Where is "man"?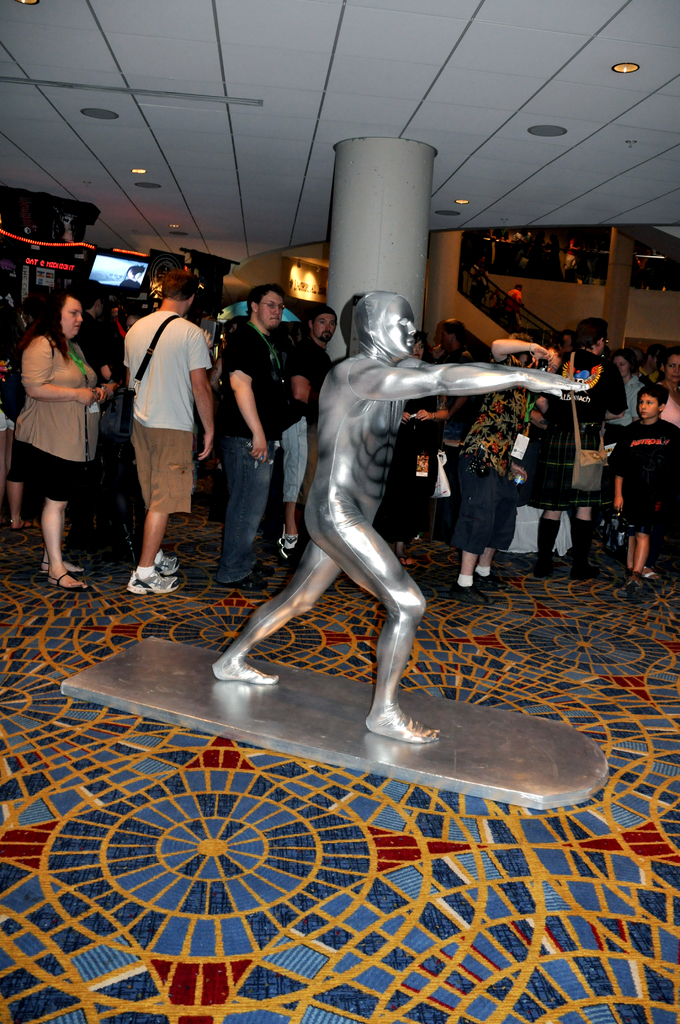
bbox=(427, 318, 471, 434).
